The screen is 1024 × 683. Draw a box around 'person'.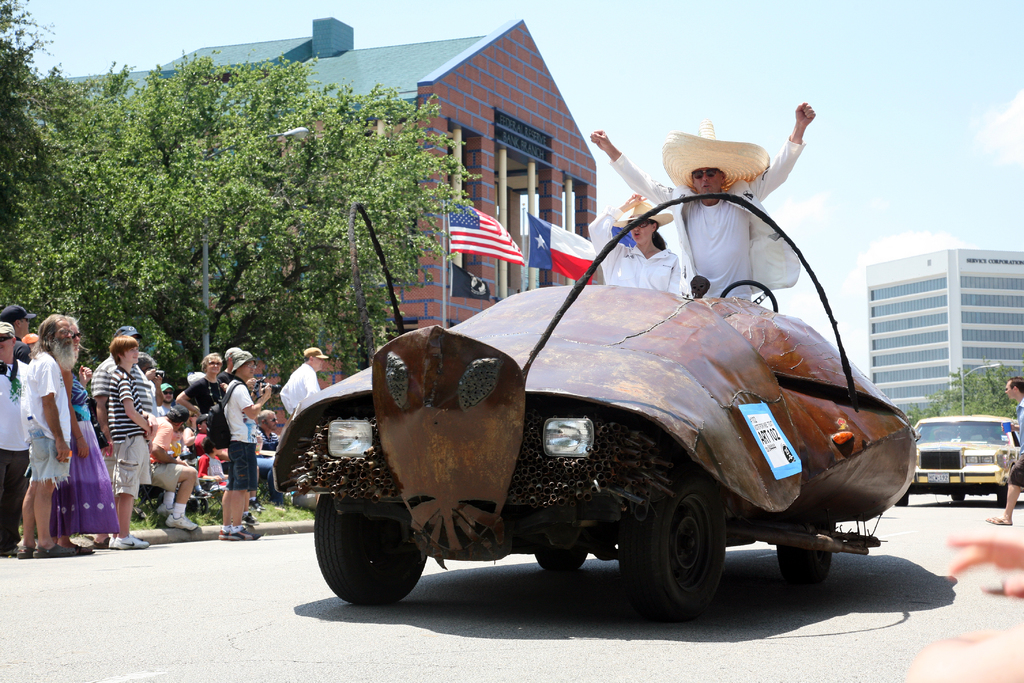
<region>591, 103, 819, 304</region>.
